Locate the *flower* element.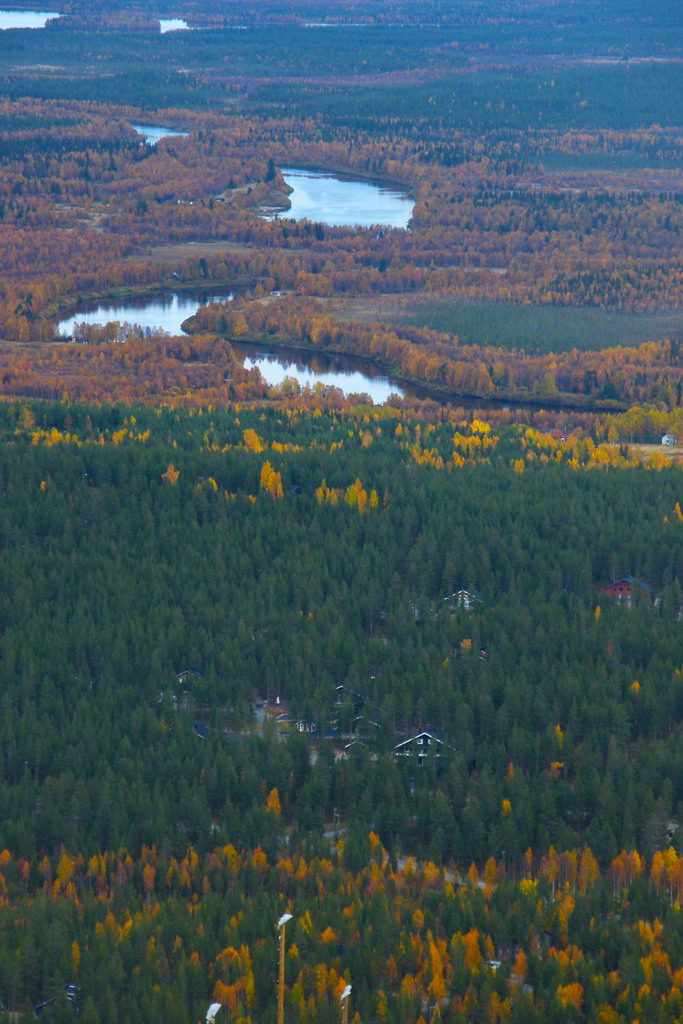
Element bbox: [629, 684, 643, 698].
